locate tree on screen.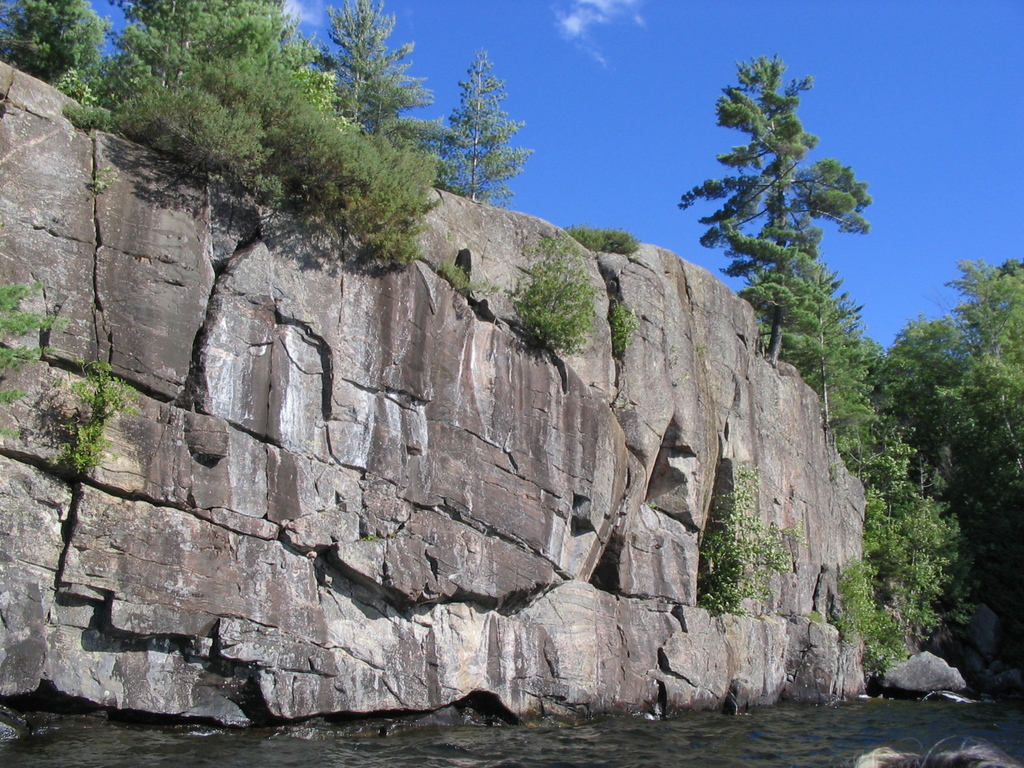
On screen at [x1=0, y1=0, x2=111, y2=95].
